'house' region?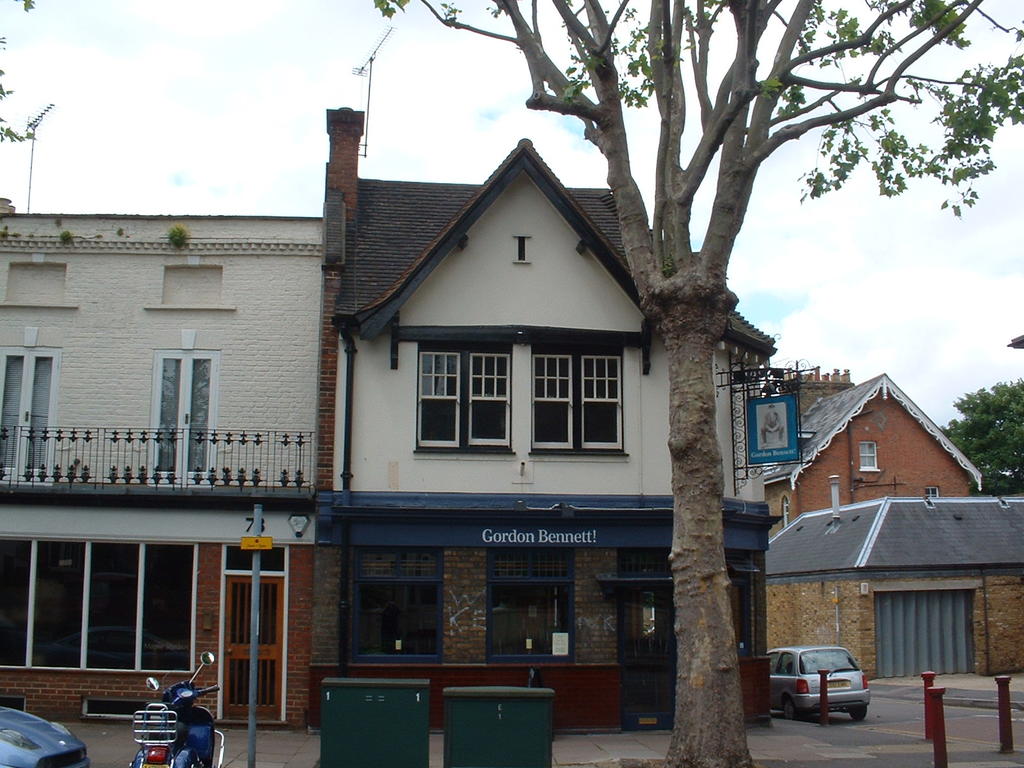
766, 371, 987, 683
